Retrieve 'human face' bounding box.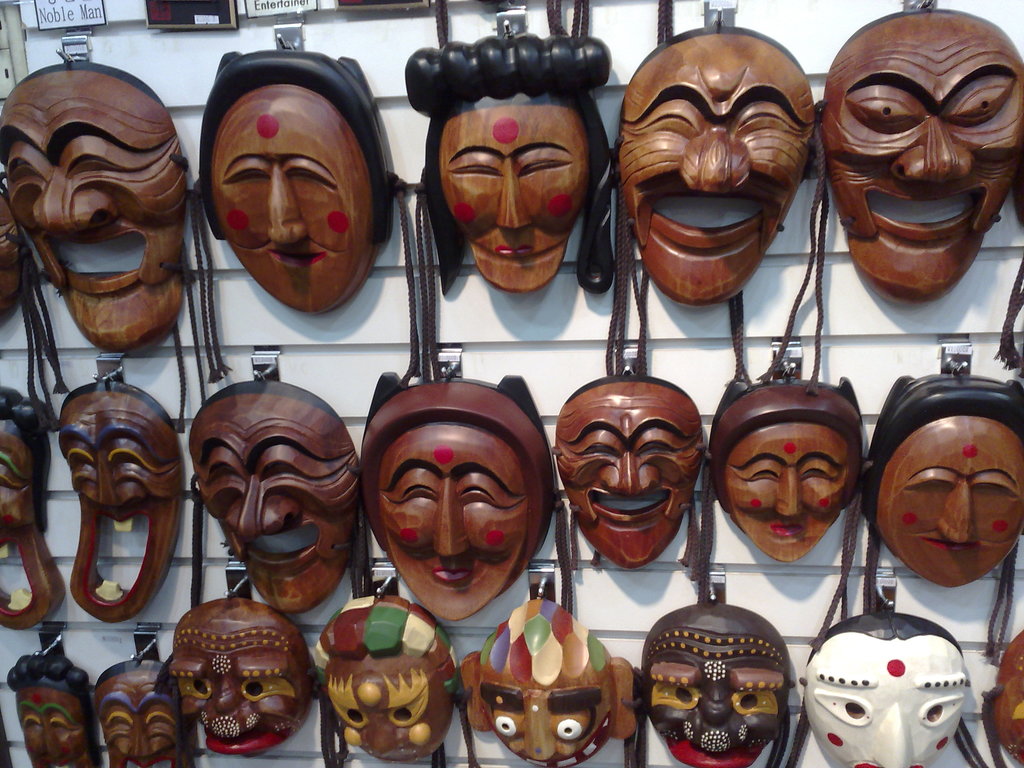
Bounding box: bbox=(205, 89, 371, 316).
